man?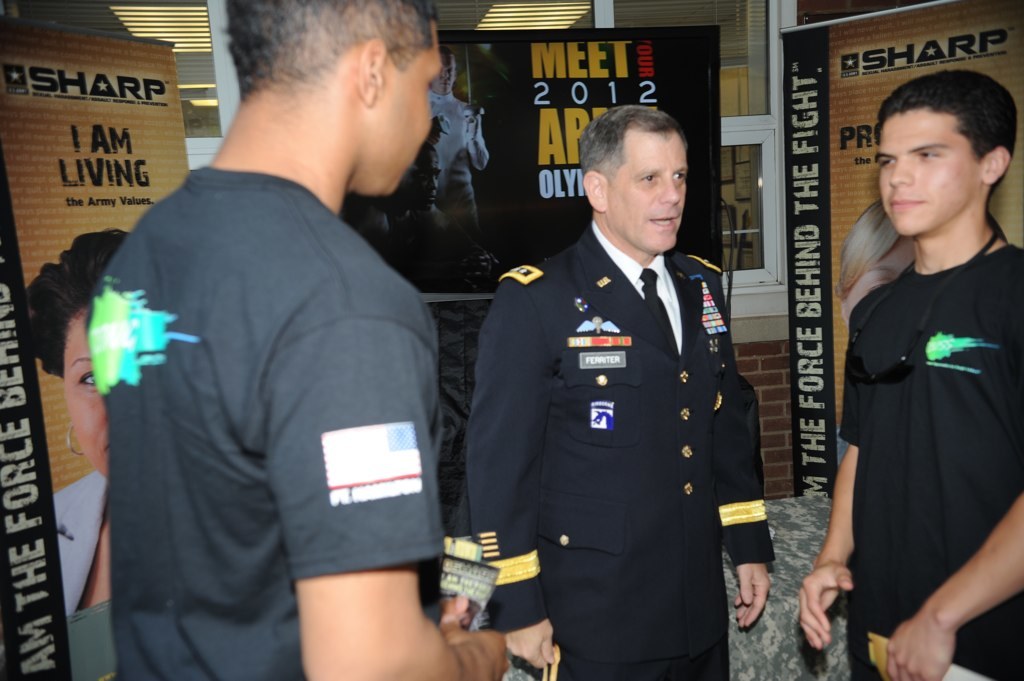
[left=799, top=65, right=1023, bottom=680]
